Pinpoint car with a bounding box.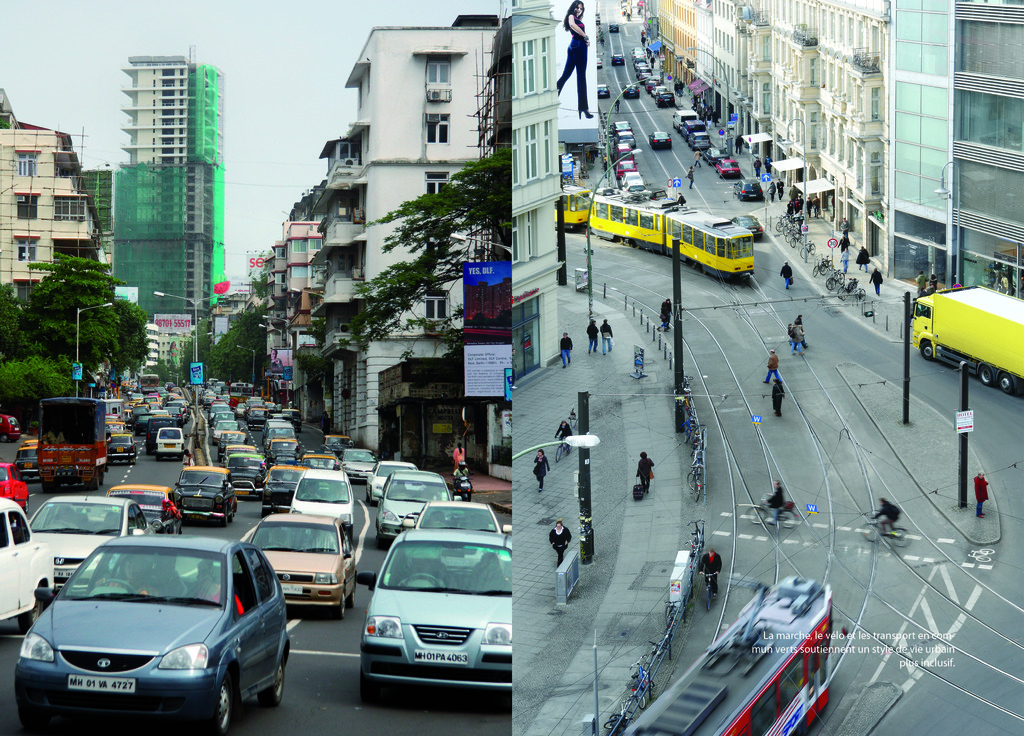
rect(27, 491, 153, 591).
